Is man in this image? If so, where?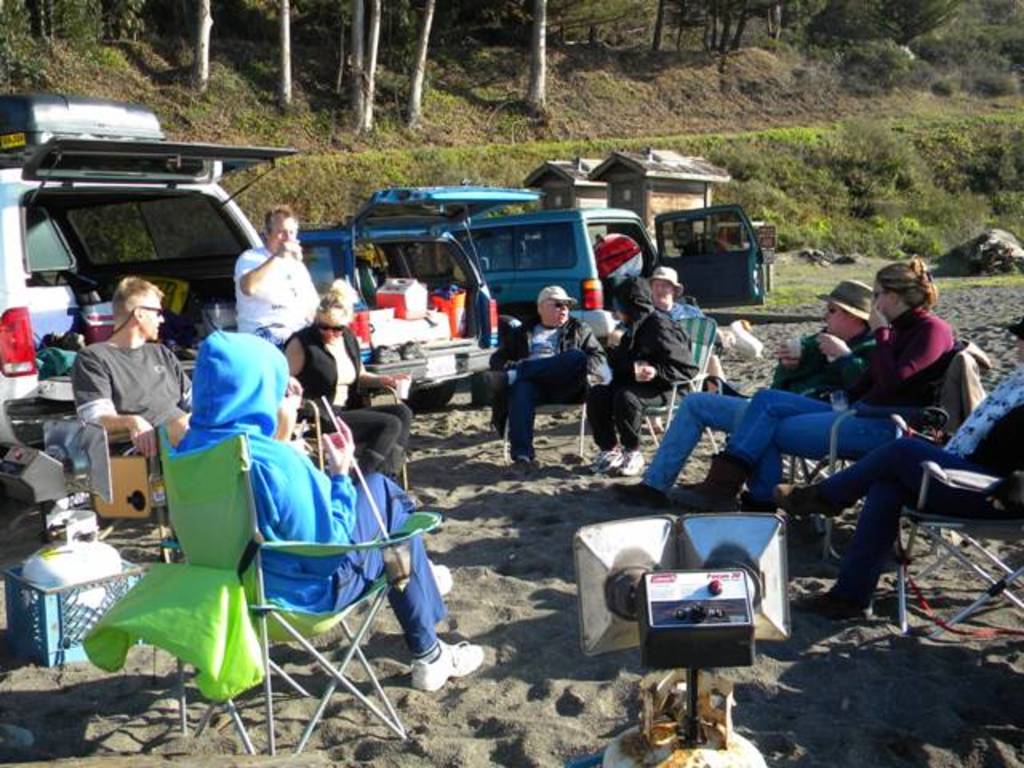
Yes, at [491,285,605,474].
